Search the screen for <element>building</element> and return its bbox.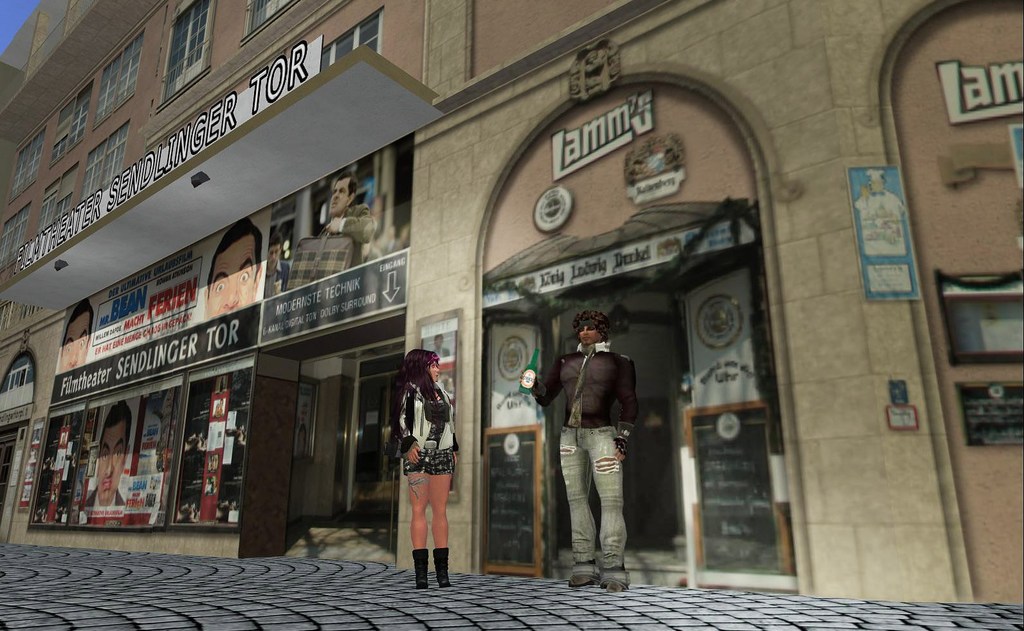
Found: x1=0, y1=0, x2=1023, y2=596.
